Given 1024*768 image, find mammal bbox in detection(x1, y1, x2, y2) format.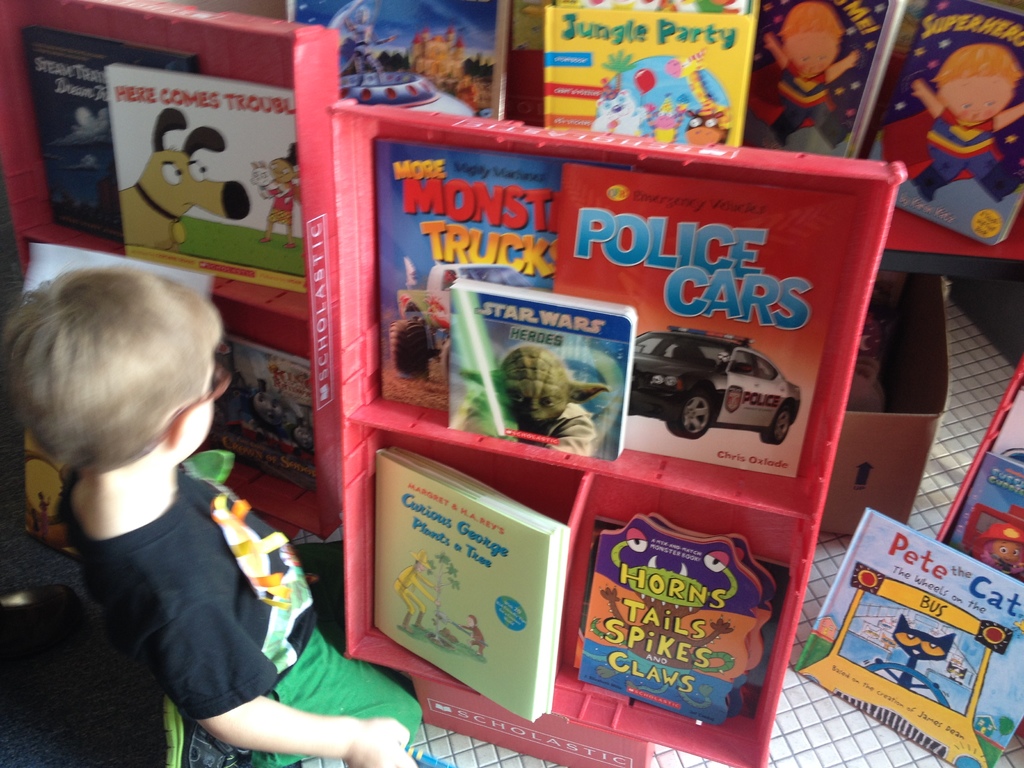
detection(119, 105, 253, 256).
